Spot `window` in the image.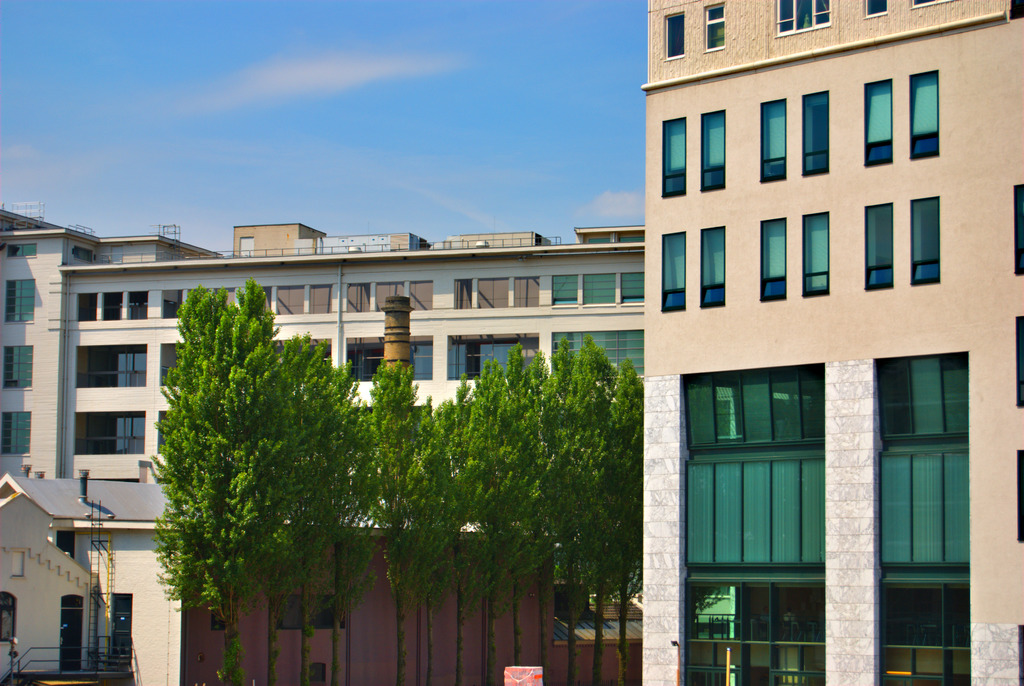
`window` found at 77/293/100/322.
